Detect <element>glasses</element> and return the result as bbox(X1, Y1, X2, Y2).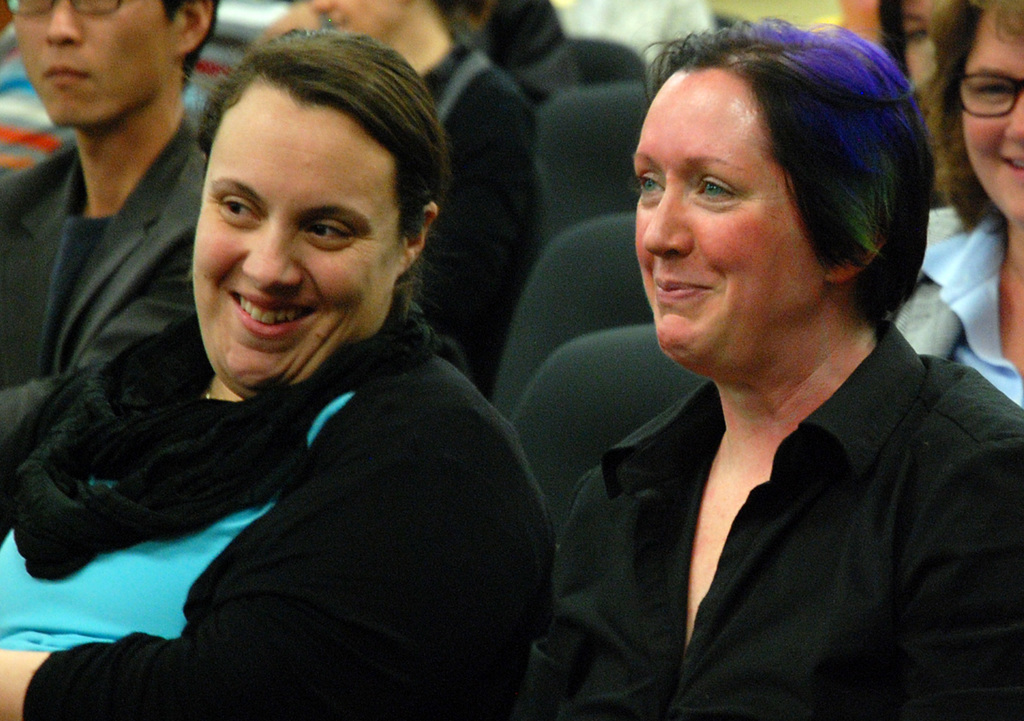
bbox(964, 69, 1023, 119).
